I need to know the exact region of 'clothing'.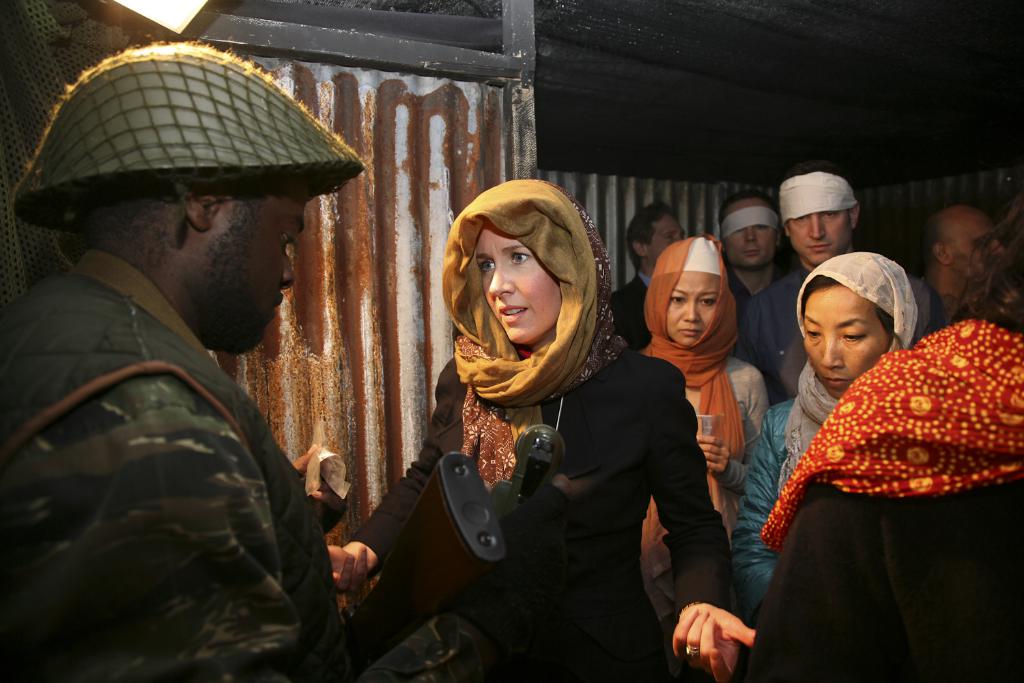
Region: [12, 149, 354, 682].
